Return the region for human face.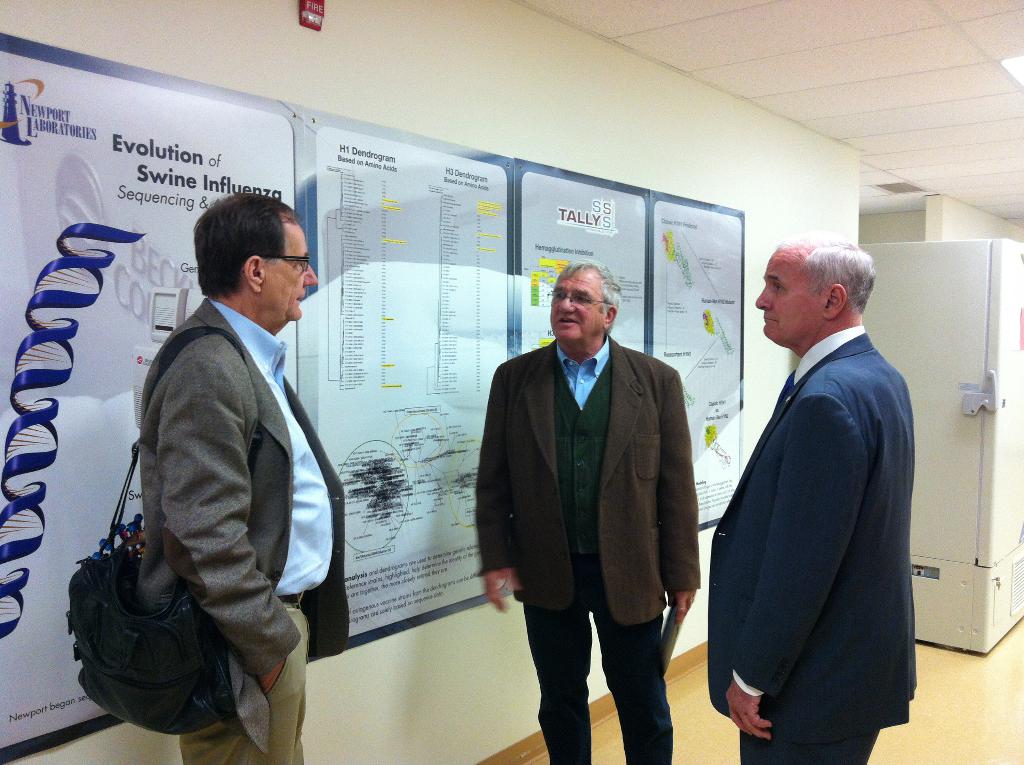
x1=752, y1=244, x2=824, y2=347.
